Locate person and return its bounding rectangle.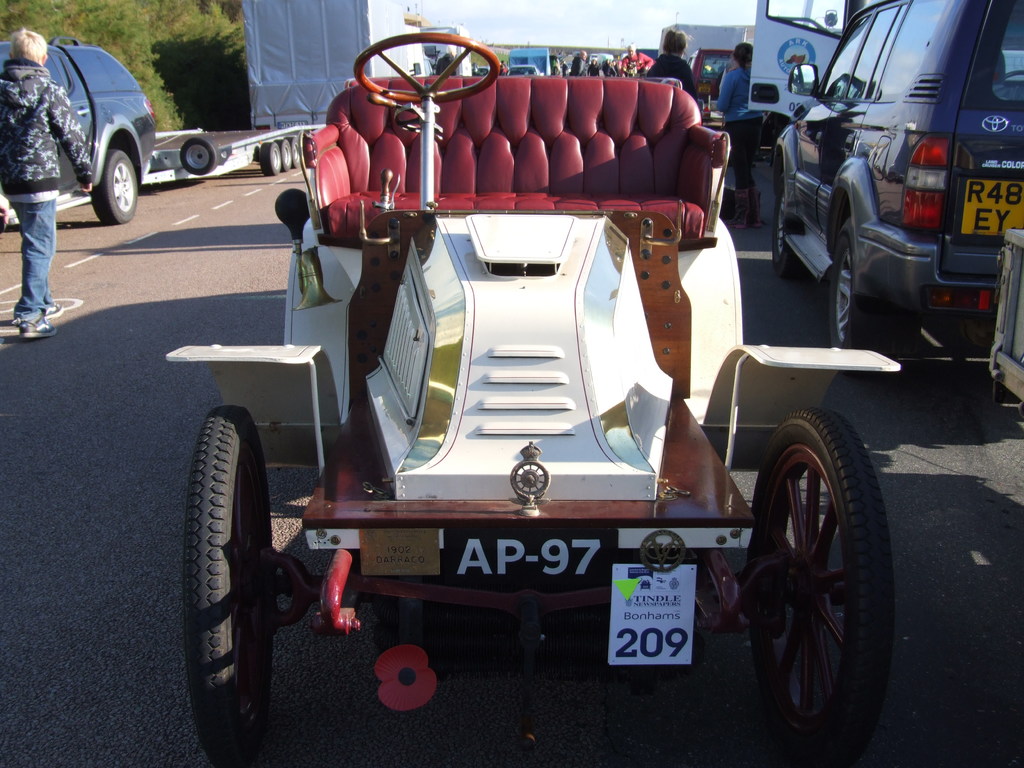
[547, 52, 563, 74].
